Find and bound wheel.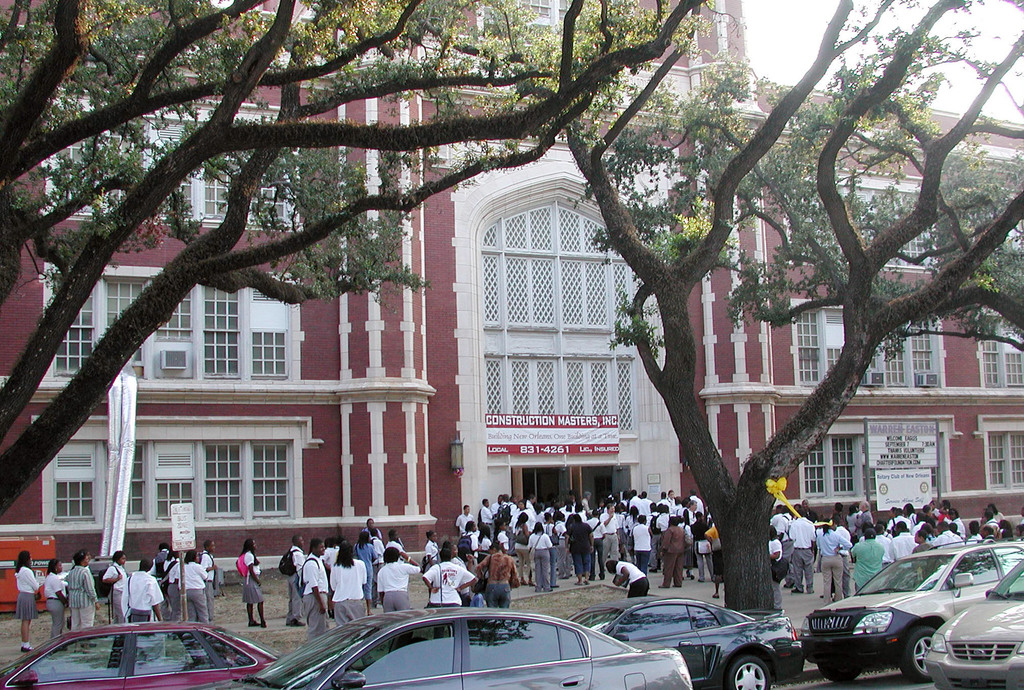
Bound: box=[817, 660, 861, 686].
